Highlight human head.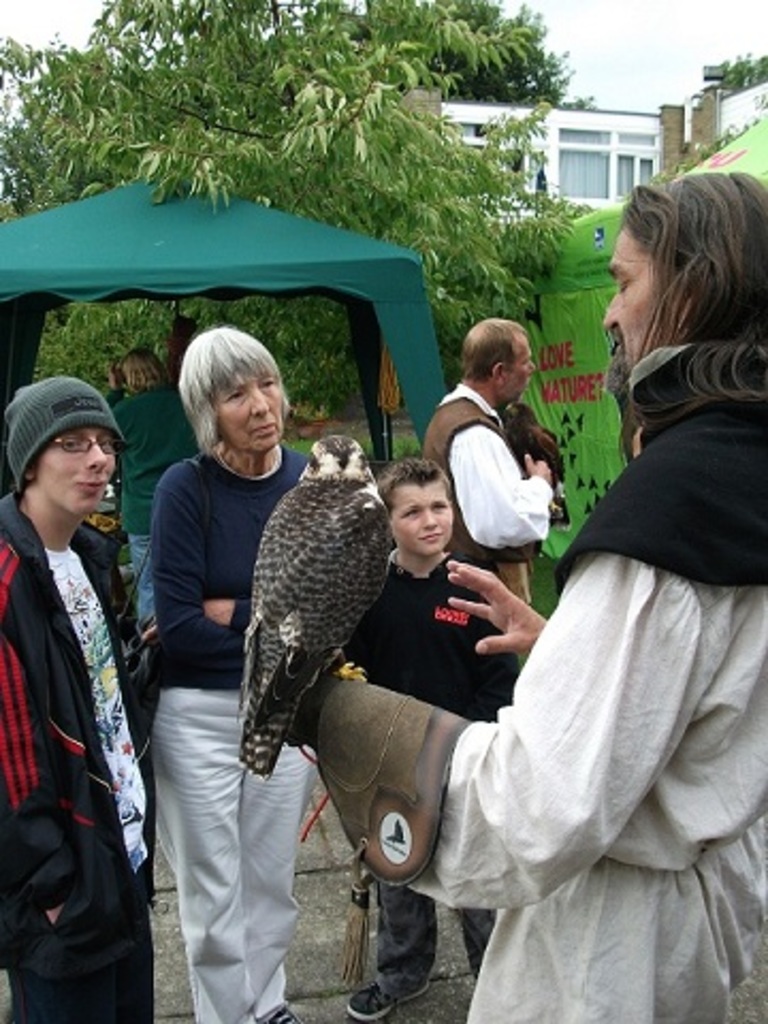
Highlighted region: x1=597 y1=169 x2=766 y2=386.
